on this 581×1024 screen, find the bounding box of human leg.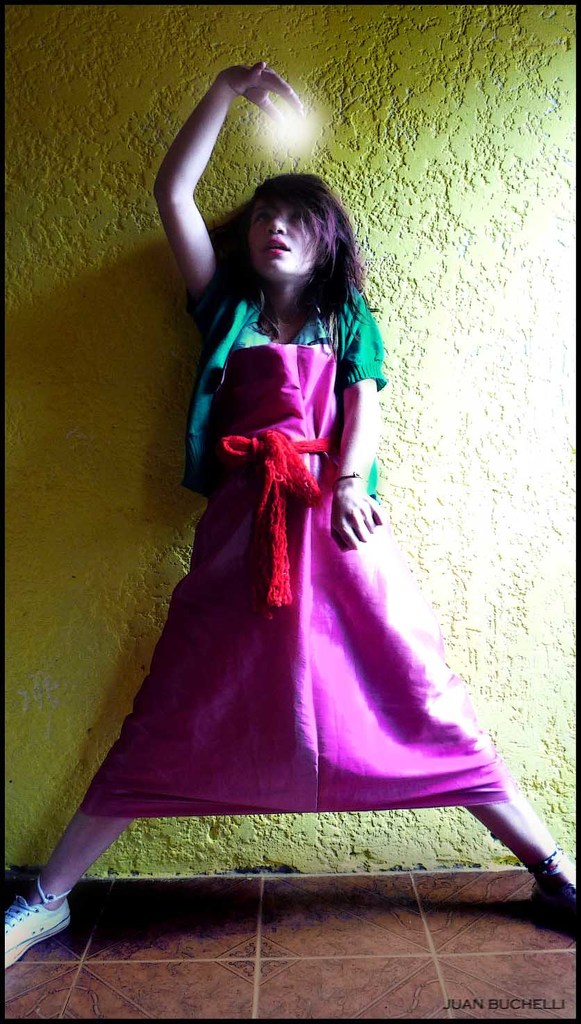
Bounding box: Rect(0, 803, 120, 964).
